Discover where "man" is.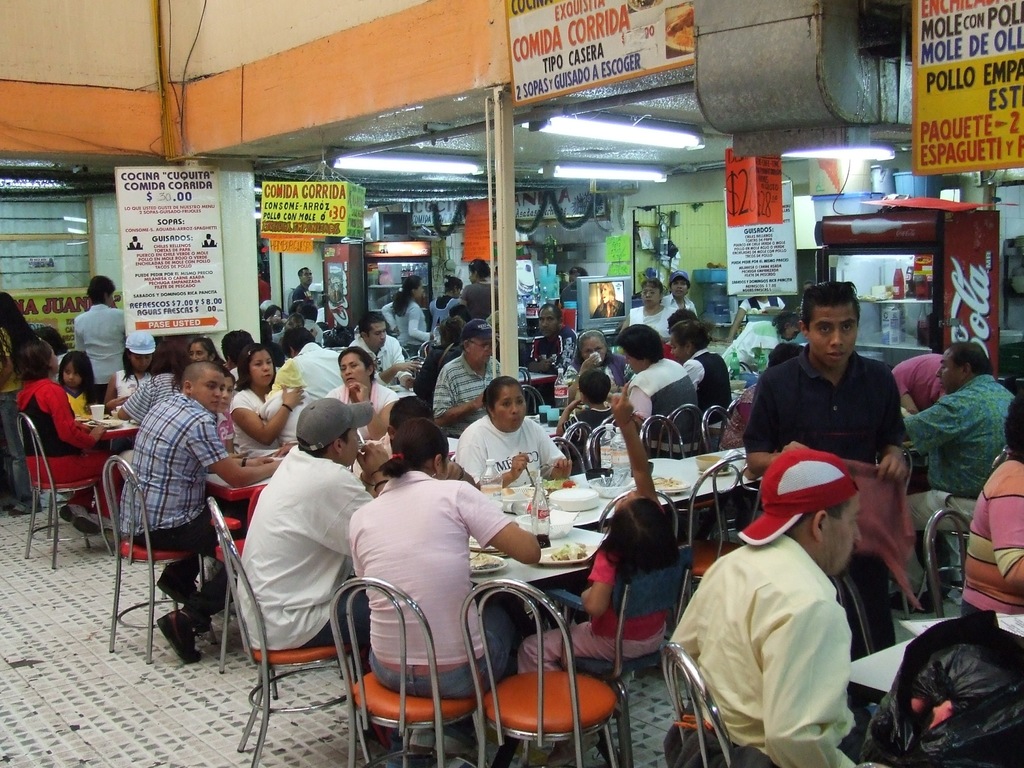
Discovered at left=430, top=319, right=512, bottom=435.
